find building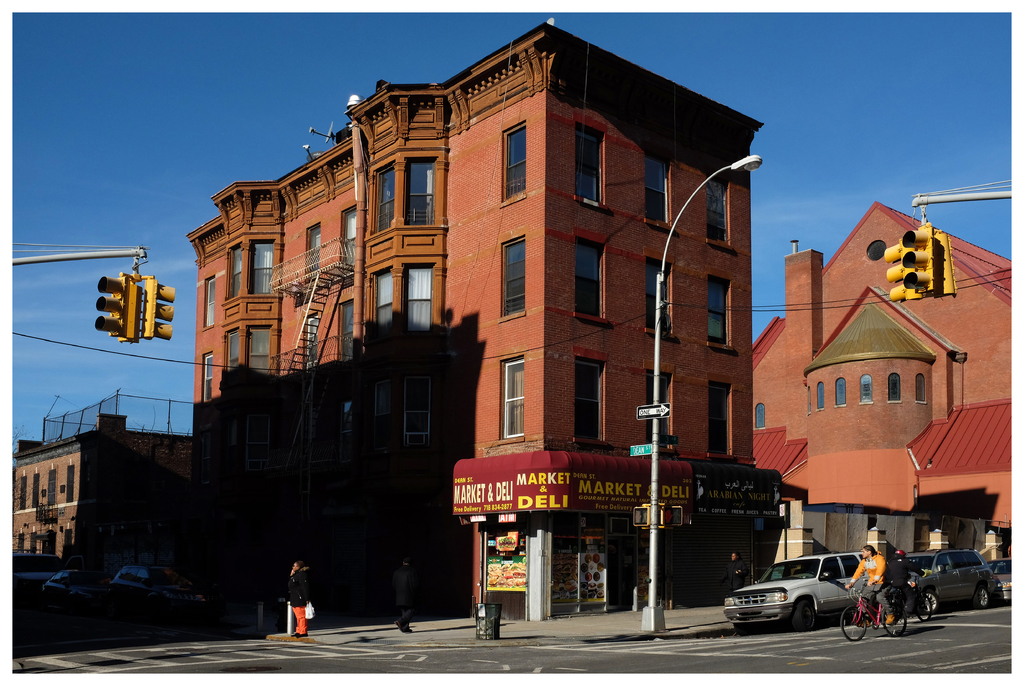
(x1=751, y1=204, x2=1021, y2=560)
